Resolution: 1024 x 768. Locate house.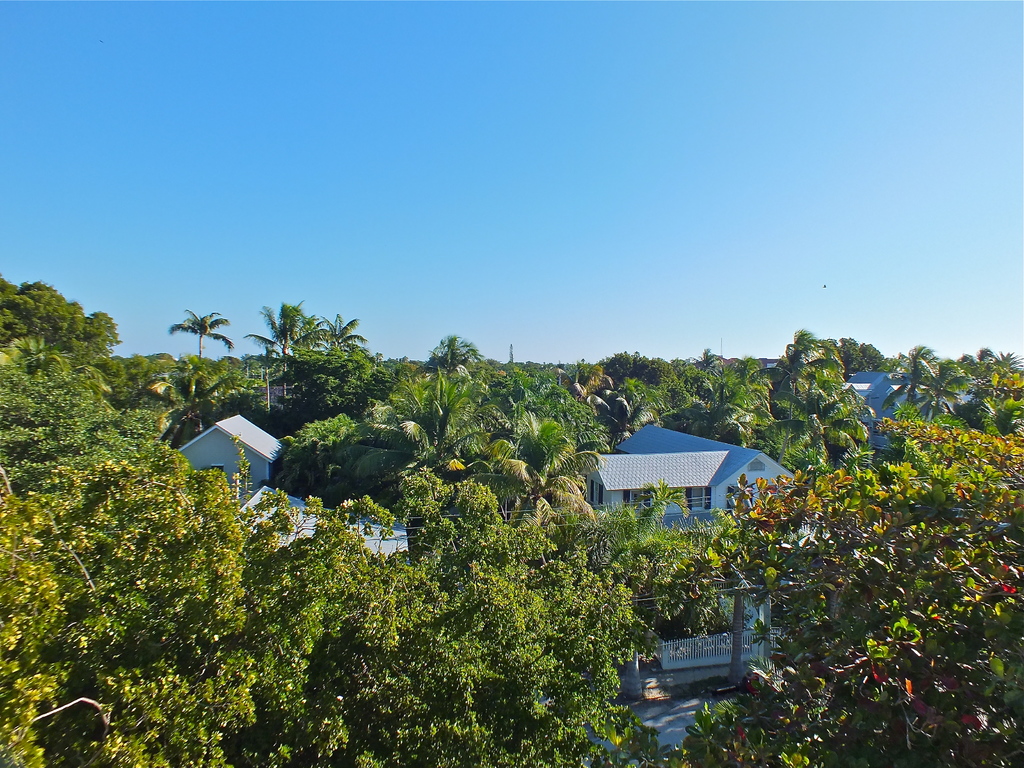
[left=175, top=413, right=410, bottom=559].
